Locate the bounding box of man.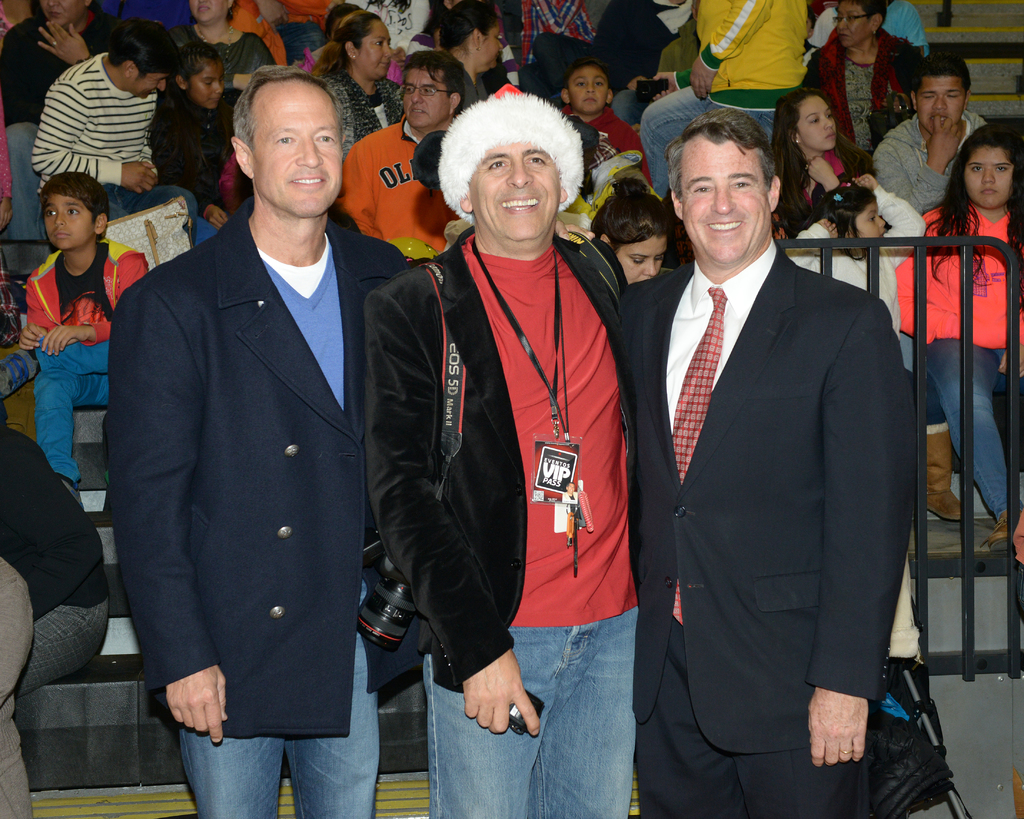
Bounding box: box(362, 78, 632, 818).
